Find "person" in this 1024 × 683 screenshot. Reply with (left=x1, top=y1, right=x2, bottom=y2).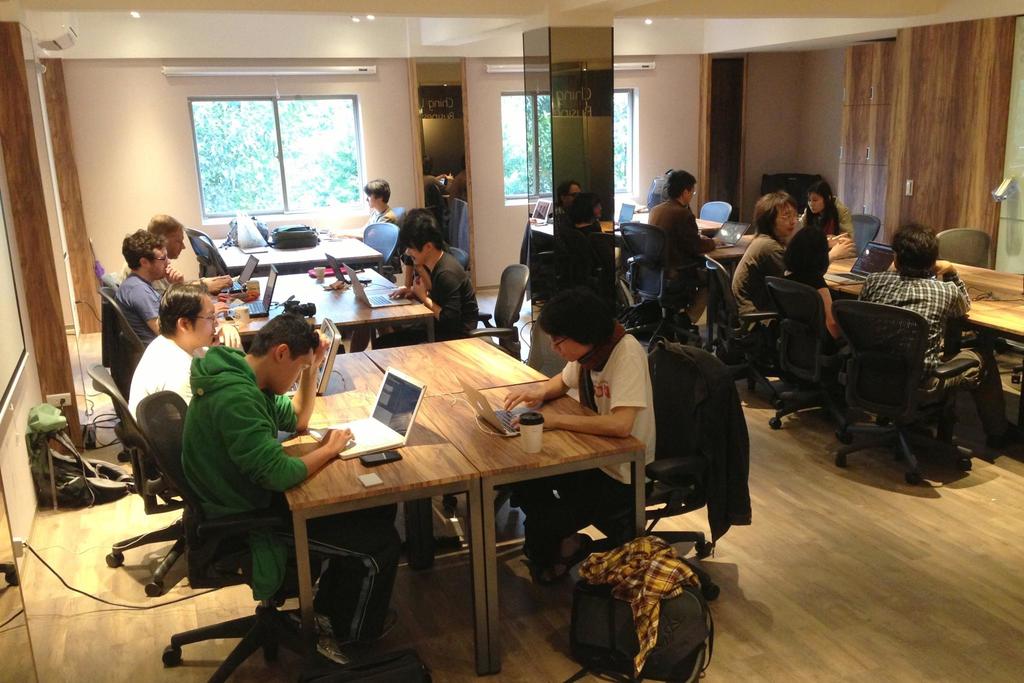
(left=798, top=183, right=856, bottom=242).
